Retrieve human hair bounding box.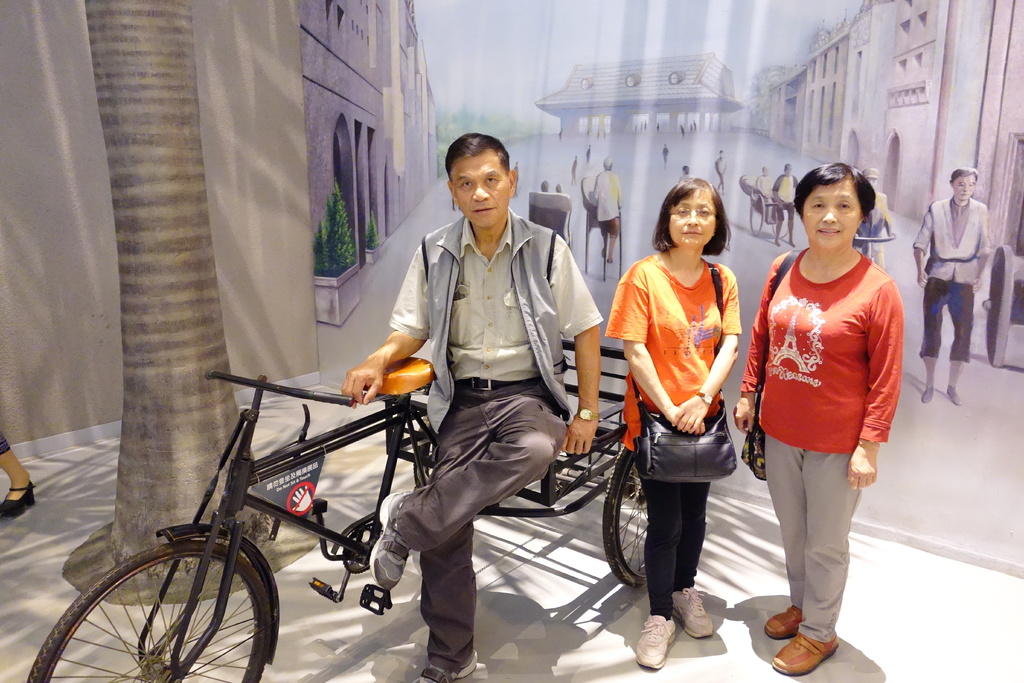
Bounding box: rect(948, 170, 979, 182).
